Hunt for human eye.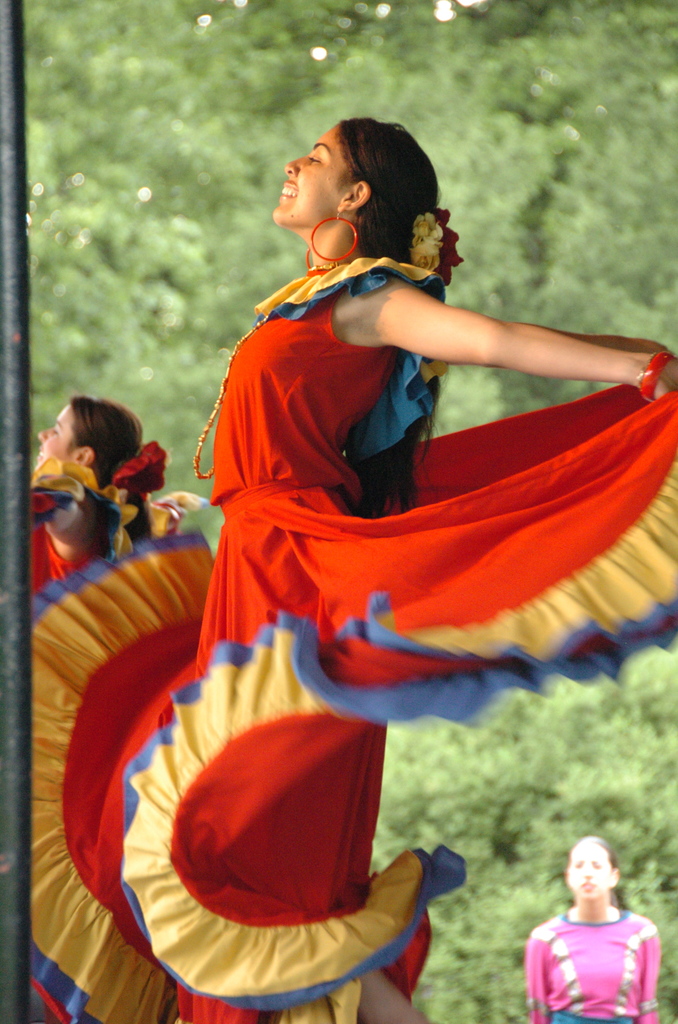
Hunted down at <box>48,425,60,437</box>.
